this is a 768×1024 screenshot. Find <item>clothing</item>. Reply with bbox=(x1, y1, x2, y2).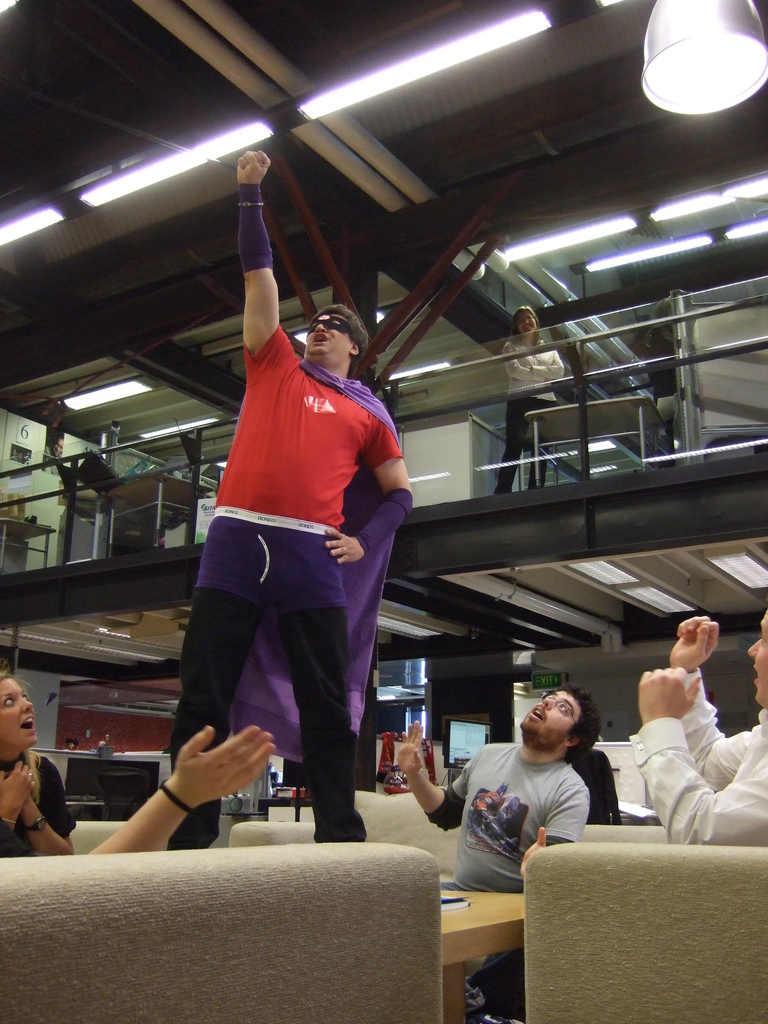
bbox=(155, 367, 424, 819).
